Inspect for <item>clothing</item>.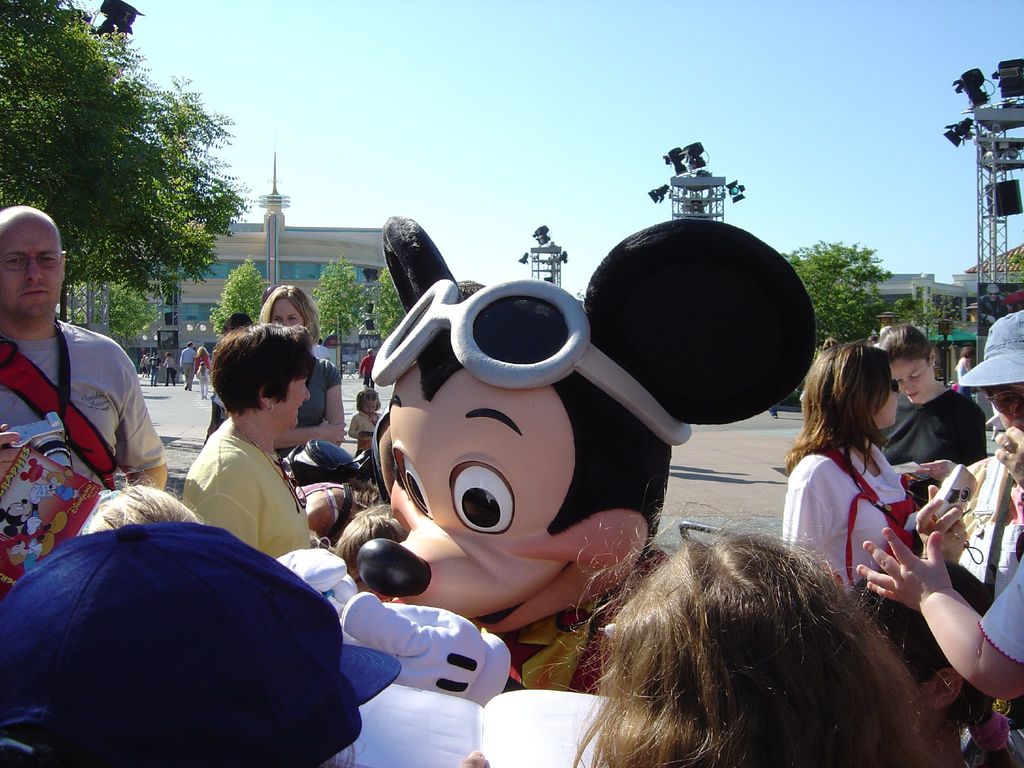
Inspection: (177,424,310,544).
